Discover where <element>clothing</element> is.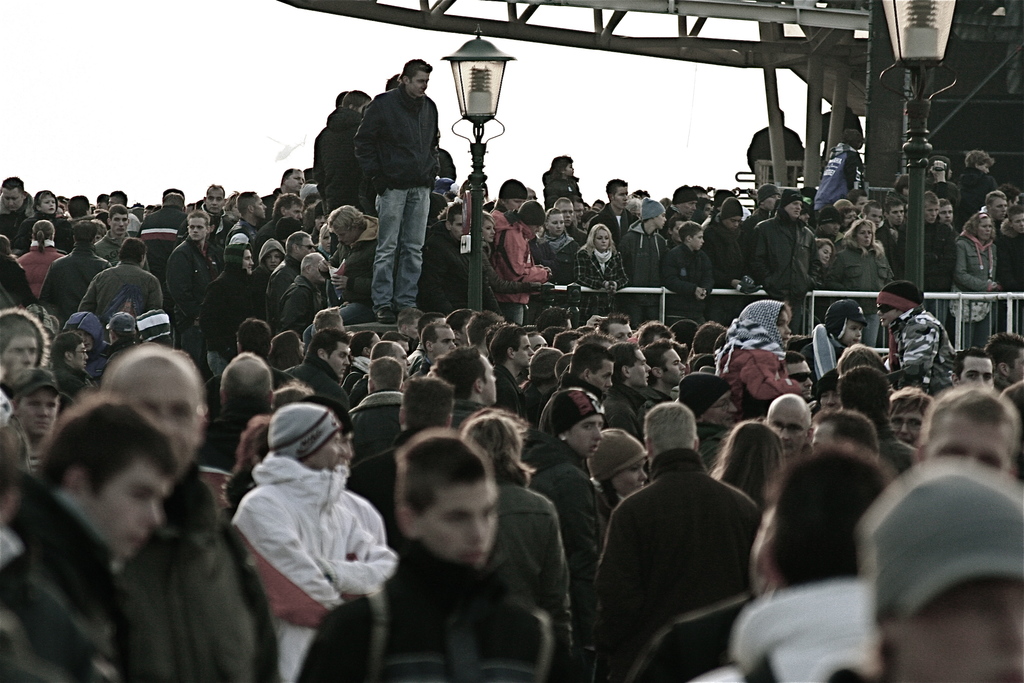
Discovered at (x1=38, y1=247, x2=102, y2=323).
